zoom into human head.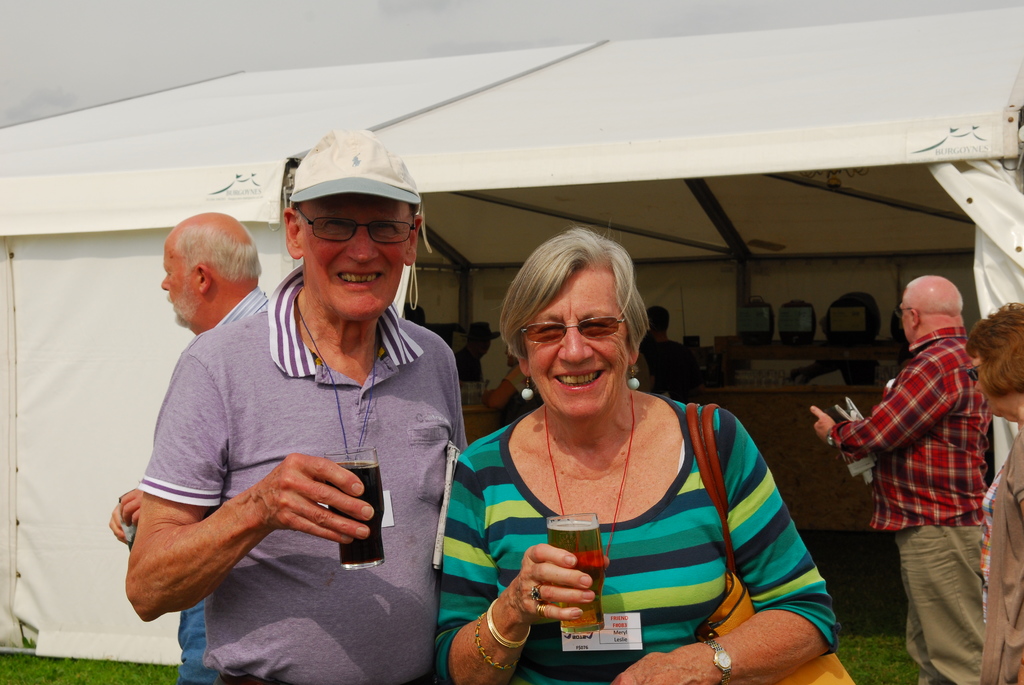
Zoom target: 896, 275, 965, 342.
